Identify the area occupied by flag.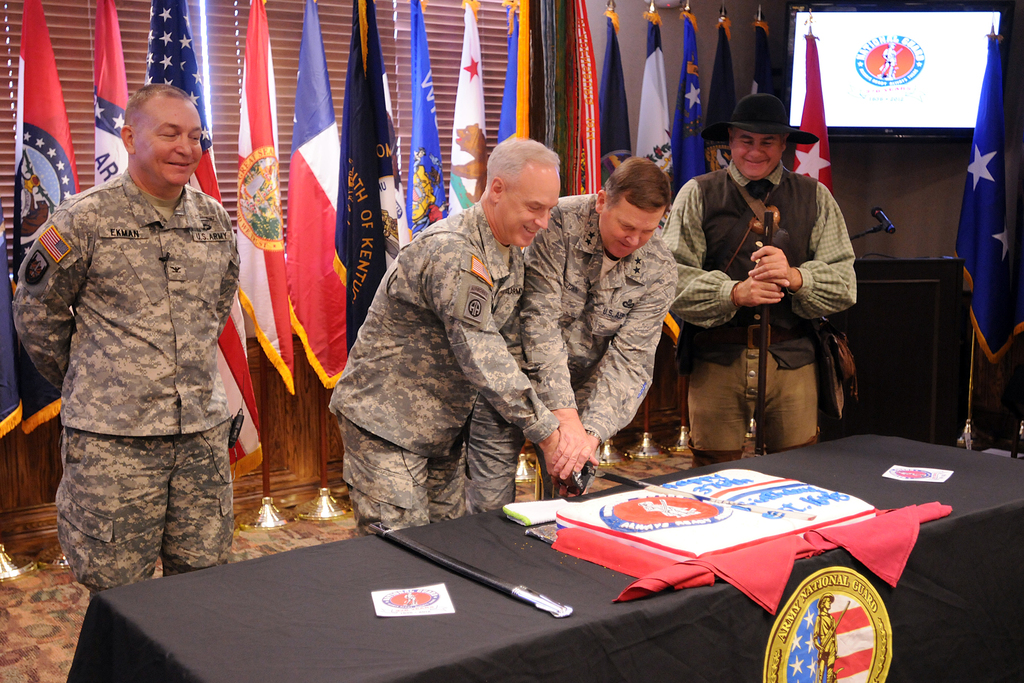
Area: bbox(136, 0, 260, 481).
